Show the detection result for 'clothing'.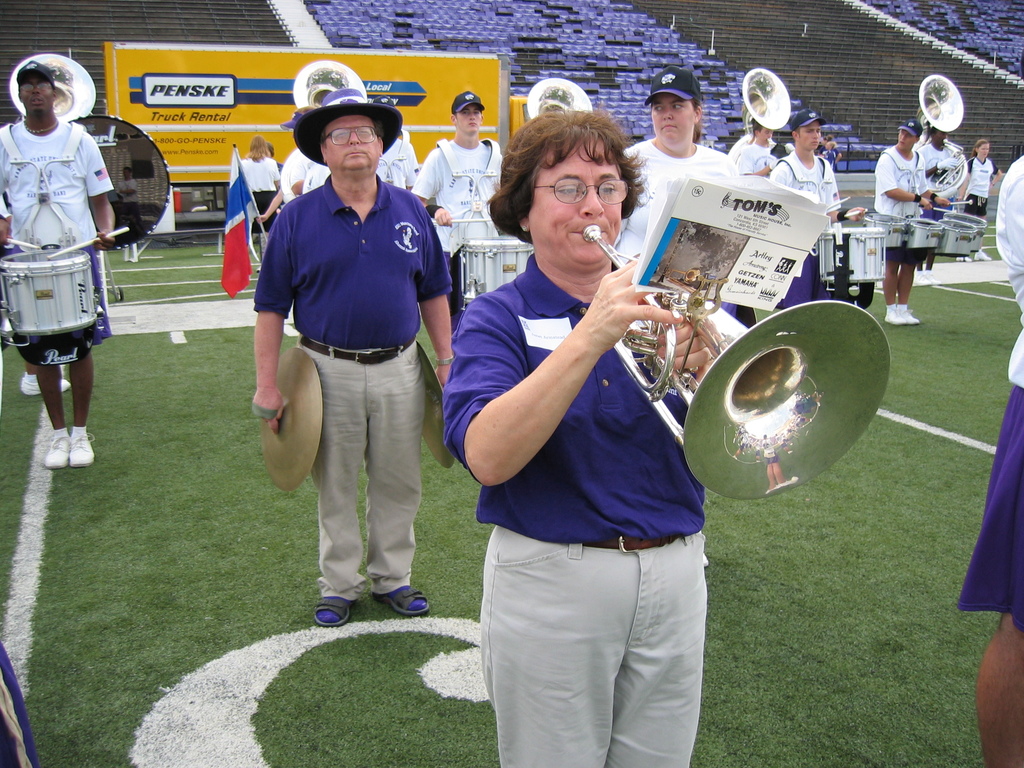
(x1=948, y1=158, x2=1023, y2=628).
